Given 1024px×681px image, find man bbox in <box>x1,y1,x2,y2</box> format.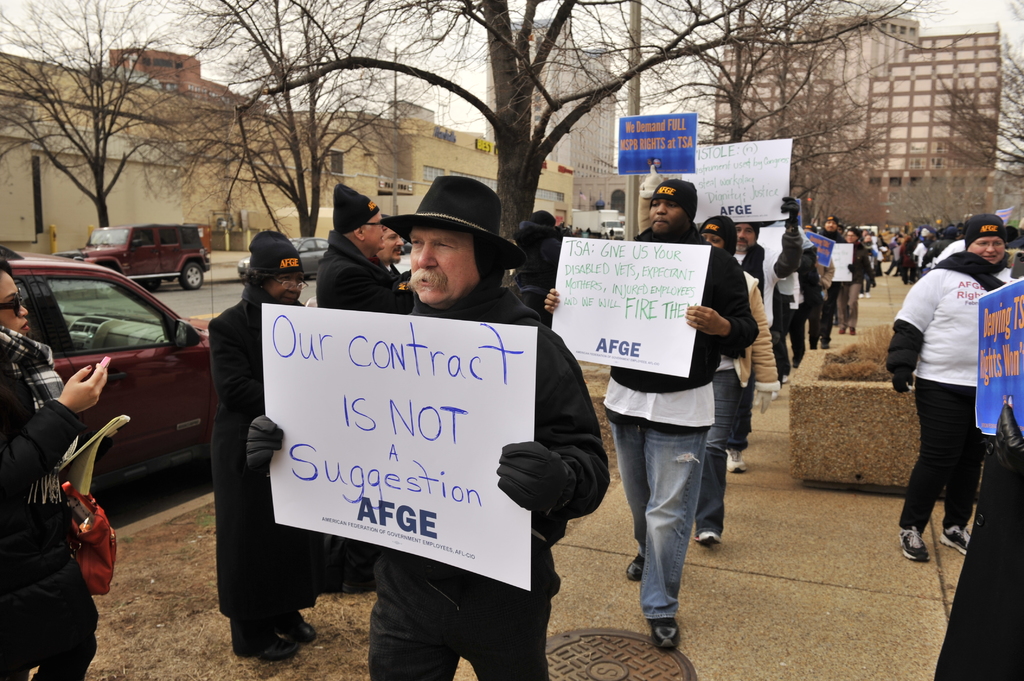
<box>301,195,412,322</box>.
